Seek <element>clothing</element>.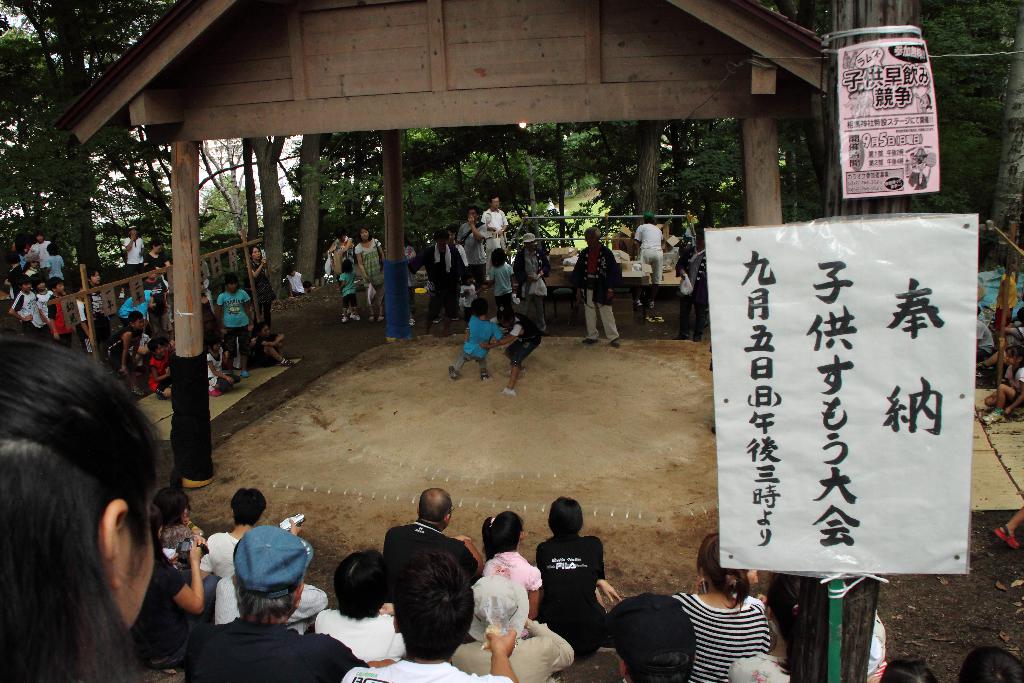
locate(356, 235, 385, 313).
